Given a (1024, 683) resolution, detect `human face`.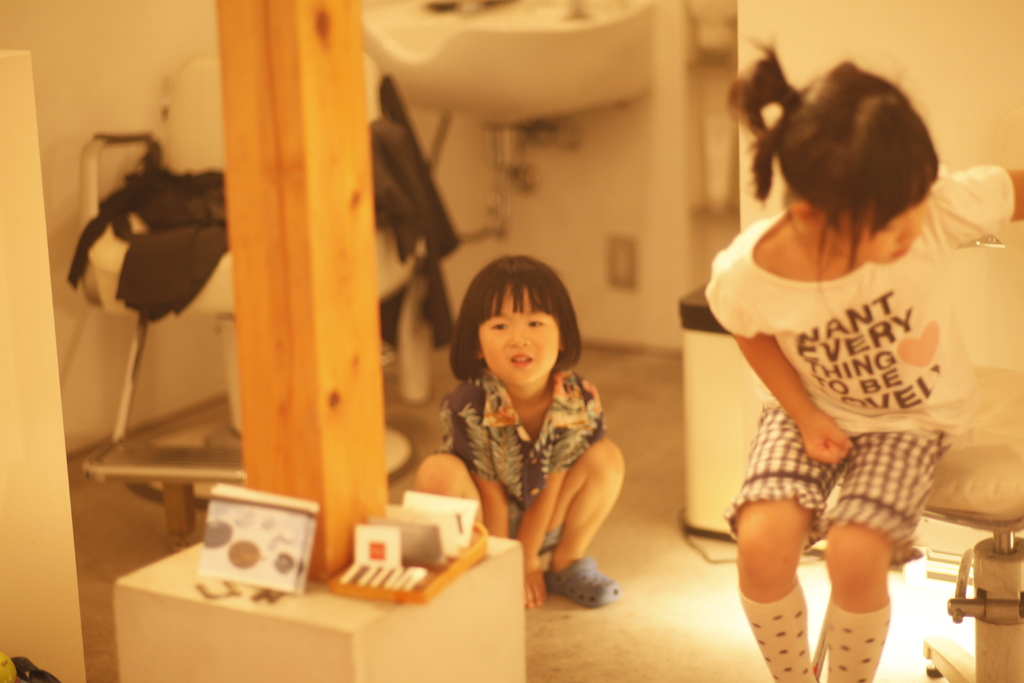
(820, 181, 931, 264).
